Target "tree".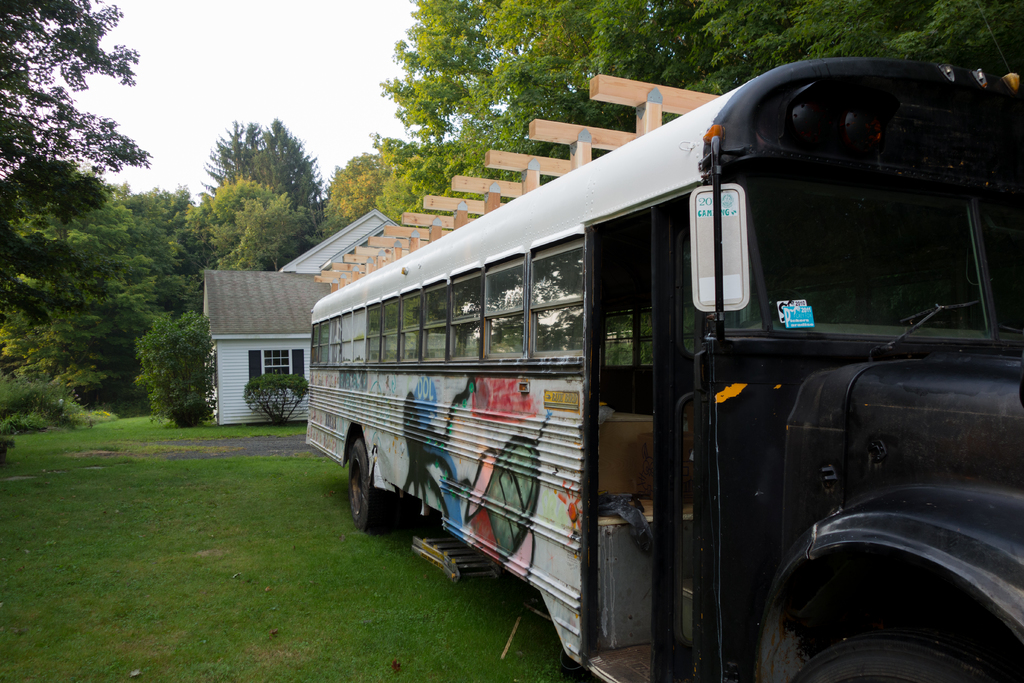
Target region: (x1=0, y1=0, x2=156, y2=270).
